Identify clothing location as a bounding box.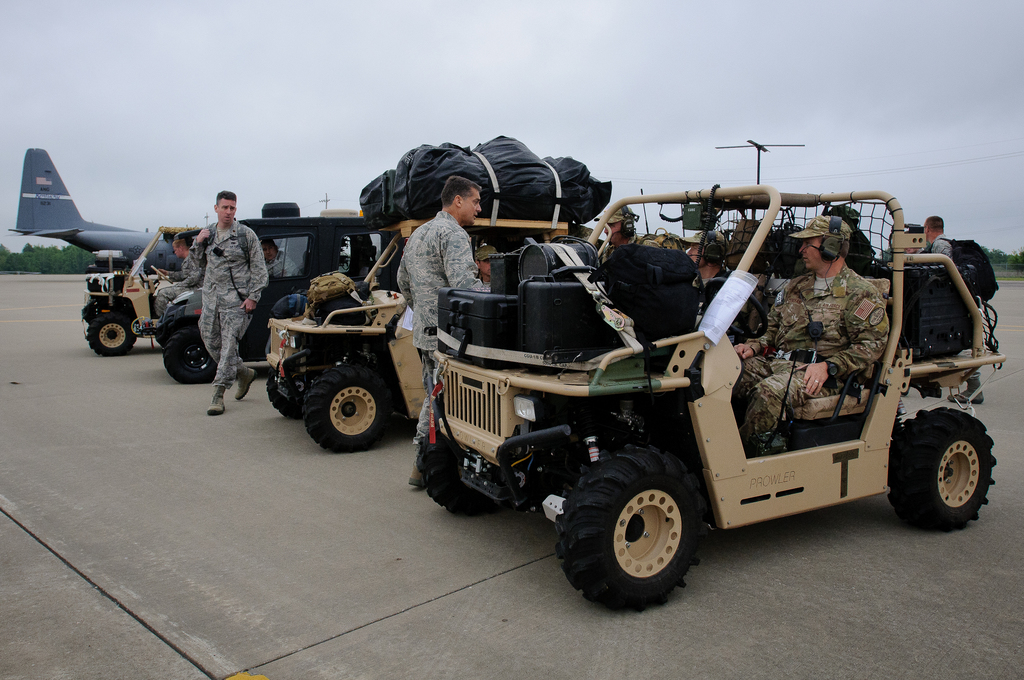
394:213:493:441.
